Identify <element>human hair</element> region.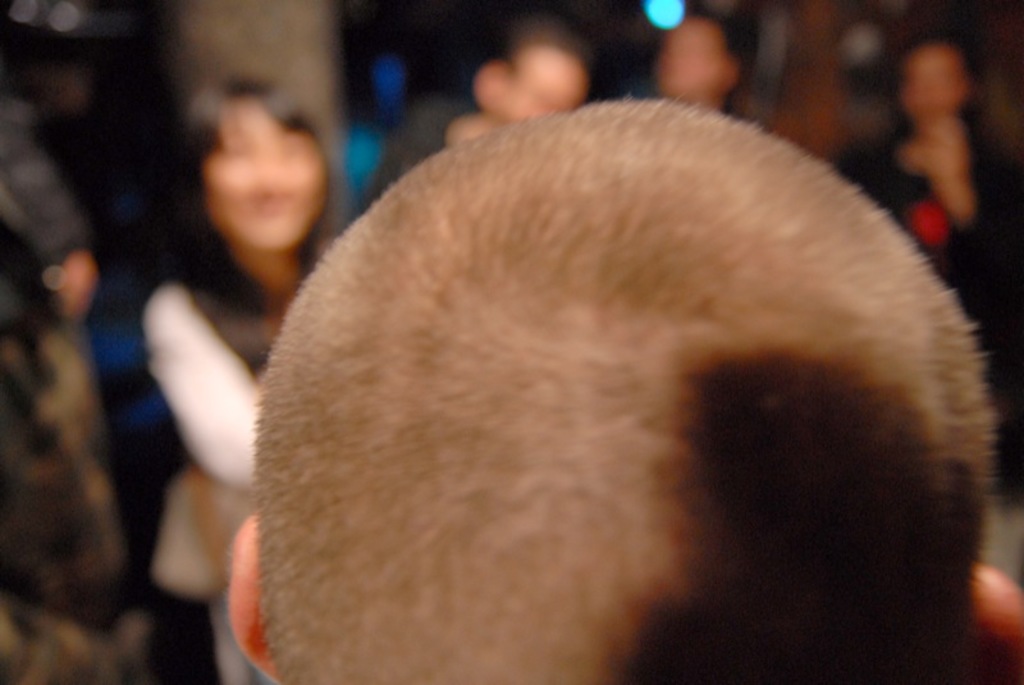
Region: 170, 73, 334, 320.
